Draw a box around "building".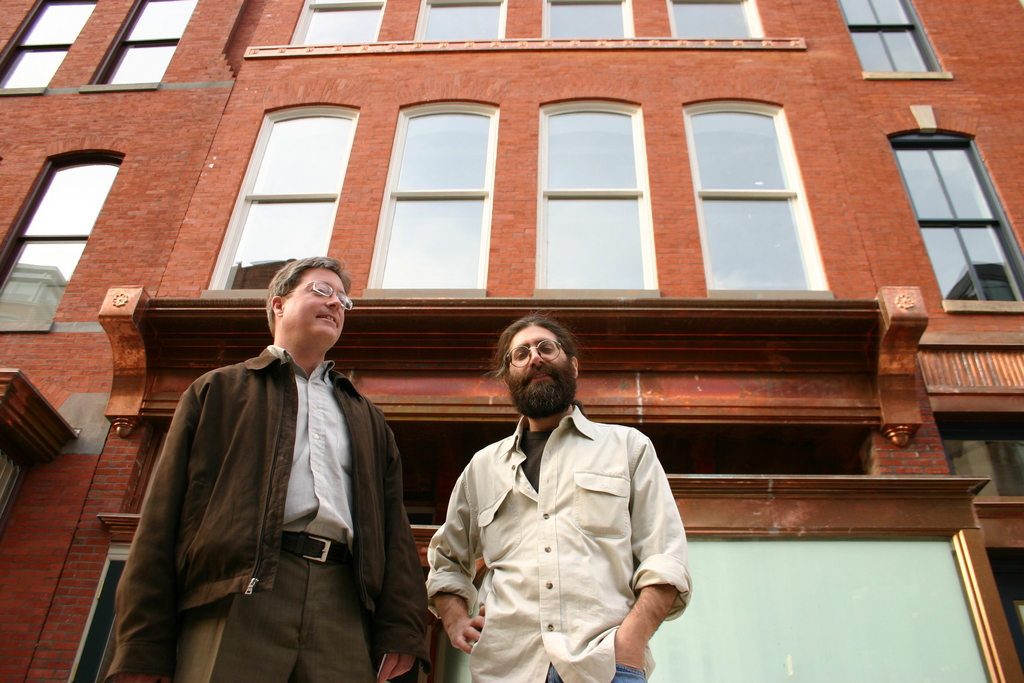
[0,0,1023,682].
